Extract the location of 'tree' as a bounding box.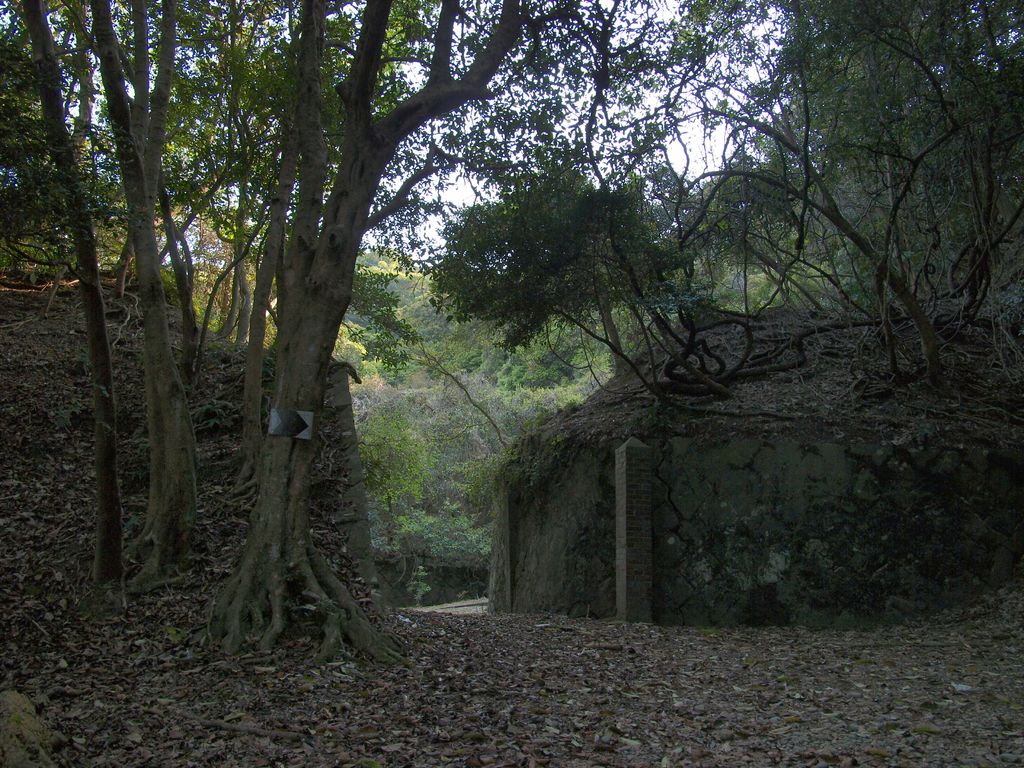
(left=420, top=0, right=728, bottom=382).
